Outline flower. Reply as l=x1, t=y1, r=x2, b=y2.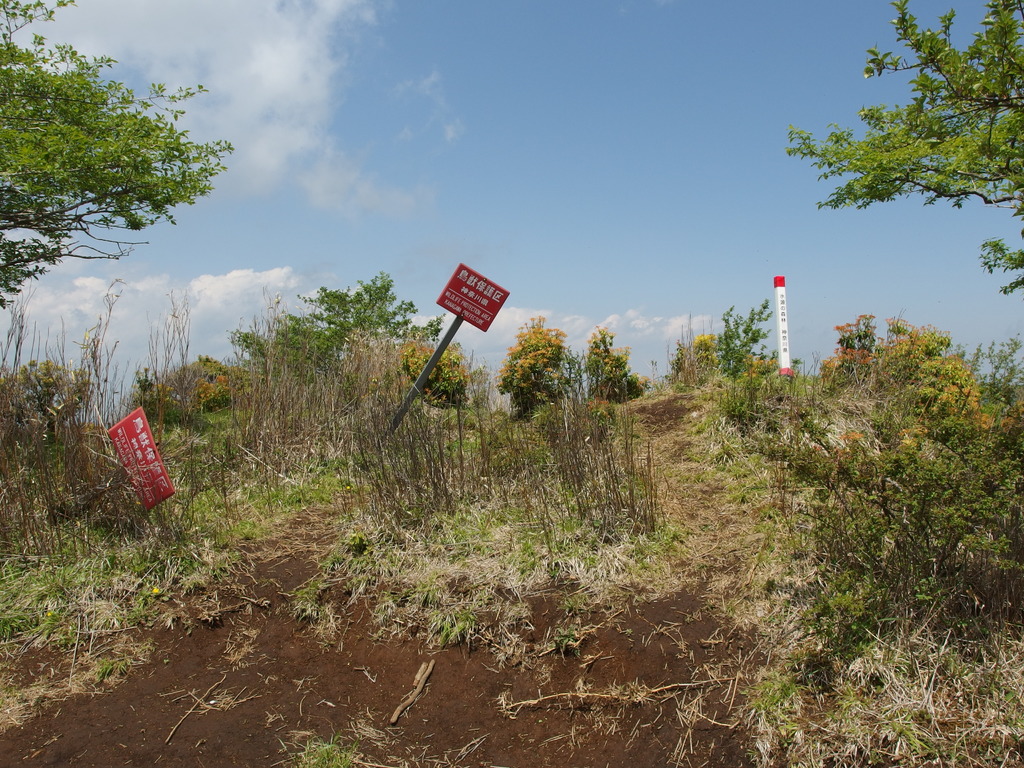
l=44, t=607, r=54, b=619.
